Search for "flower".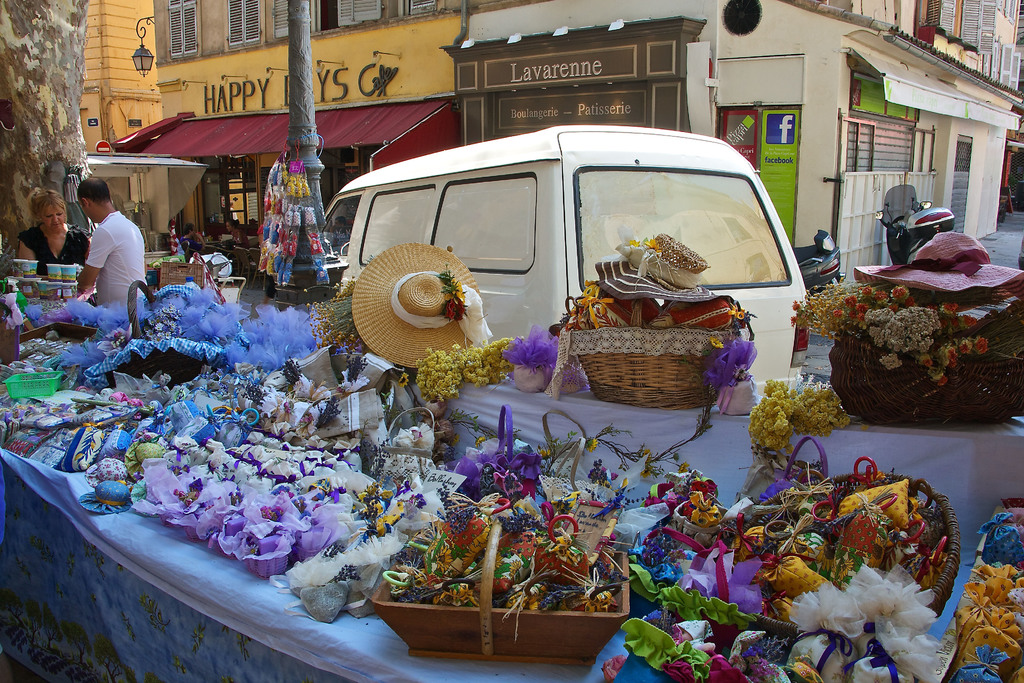
Found at (left=475, top=435, right=485, bottom=447).
